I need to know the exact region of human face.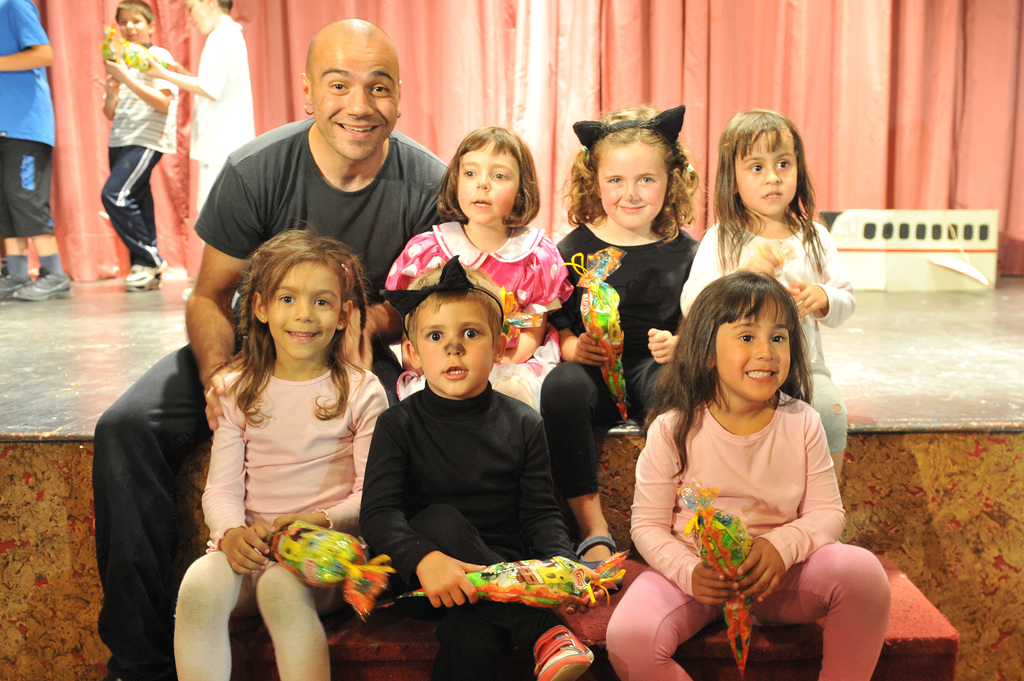
Region: region(115, 11, 148, 42).
